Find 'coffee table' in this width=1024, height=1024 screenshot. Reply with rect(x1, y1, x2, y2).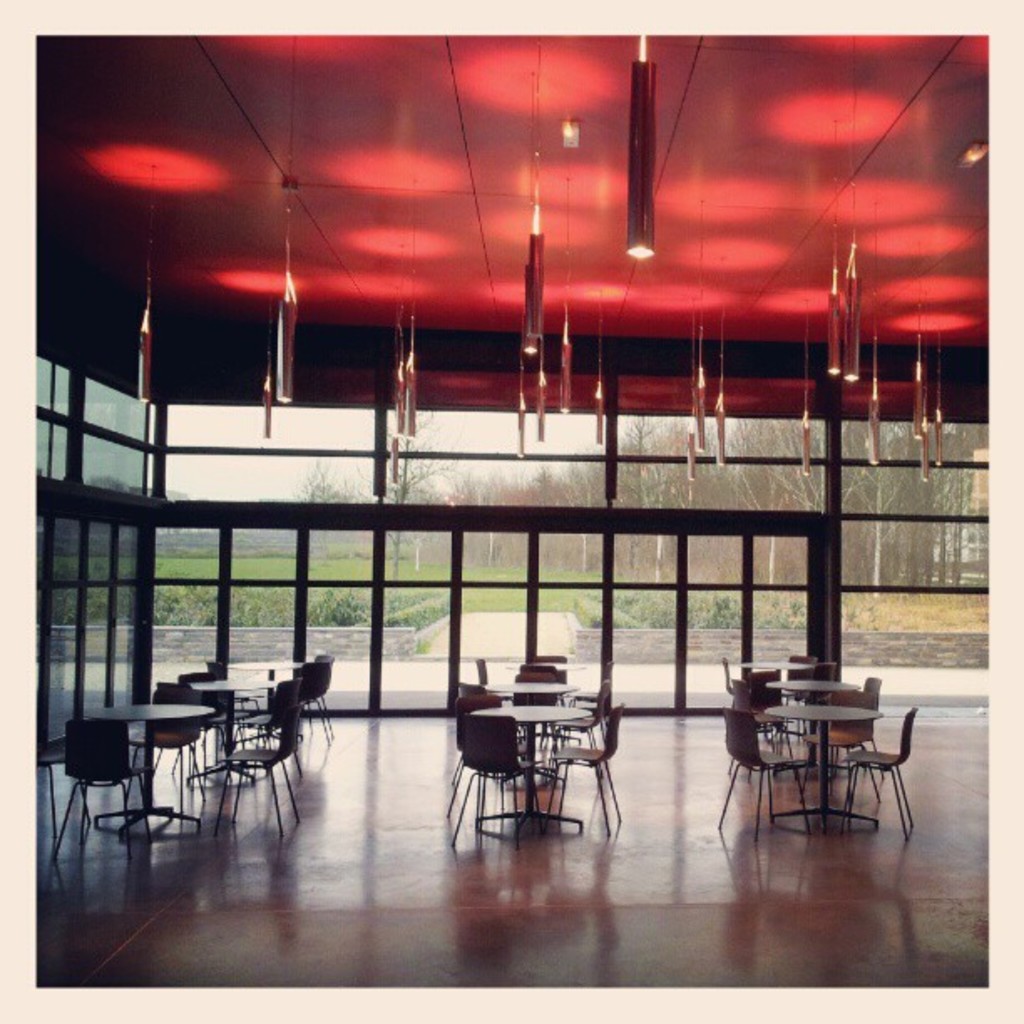
rect(467, 679, 577, 786).
